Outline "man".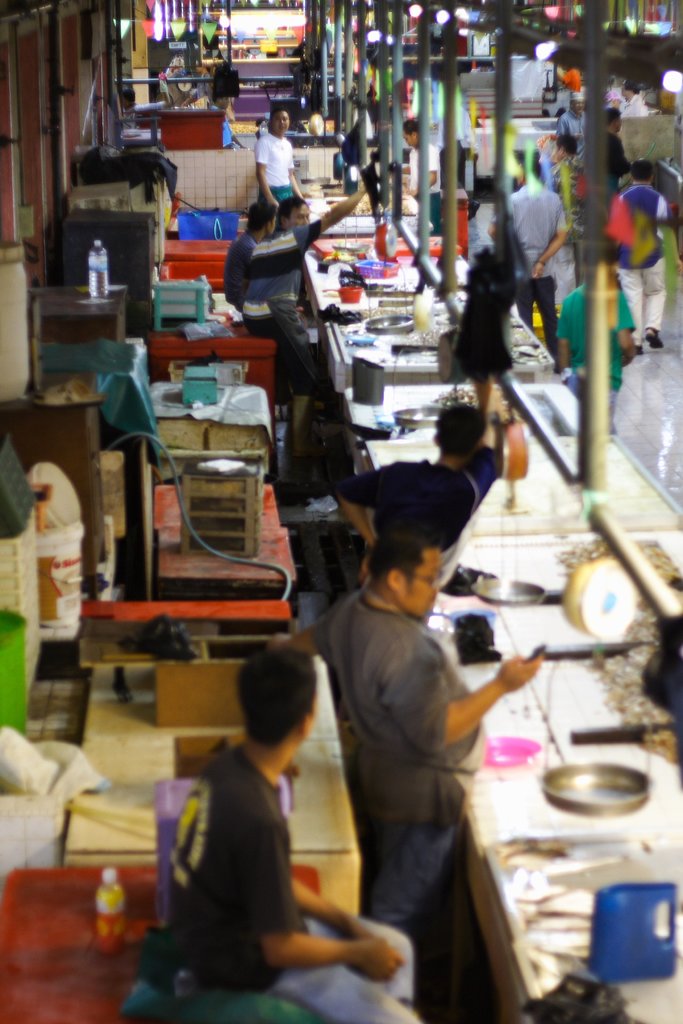
Outline: x1=183 y1=648 x2=425 y2=1023.
